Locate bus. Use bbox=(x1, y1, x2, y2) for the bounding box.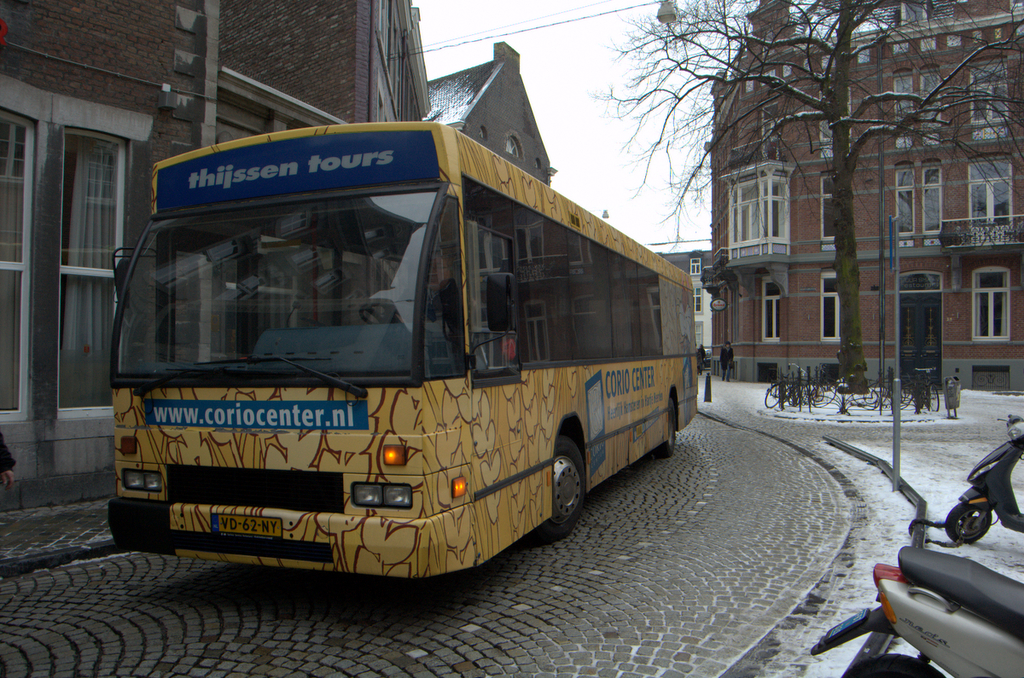
bbox=(108, 121, 699, 578).
